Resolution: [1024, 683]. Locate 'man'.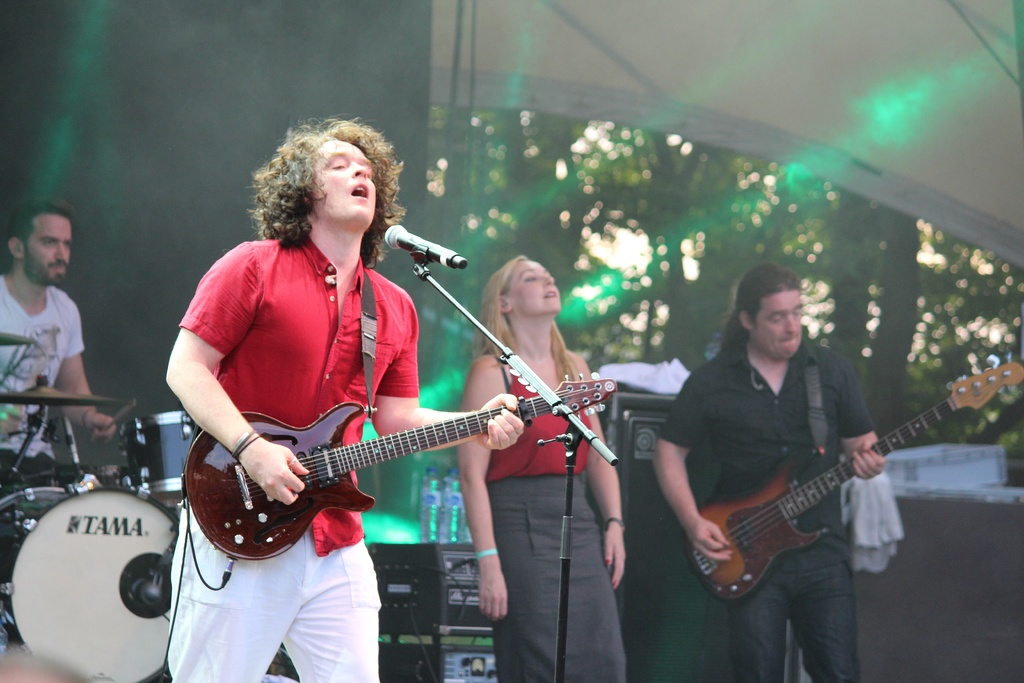
BBox(164, 111, 519, 682).
